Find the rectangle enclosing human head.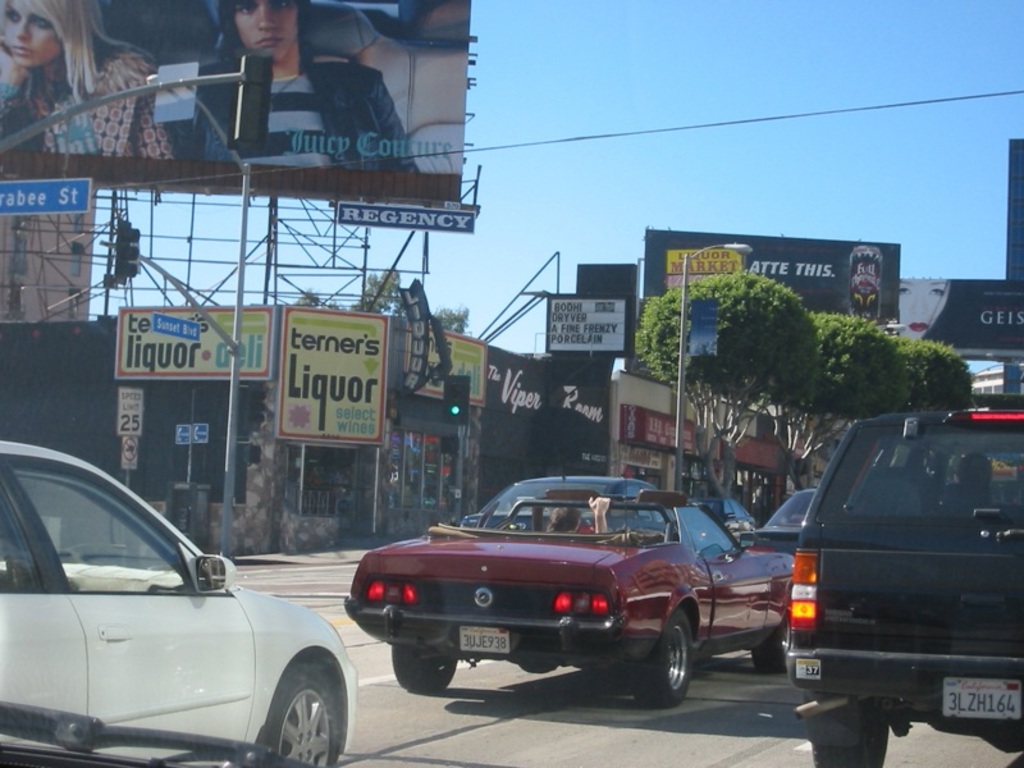
rect(897, 278, 951, 343).
